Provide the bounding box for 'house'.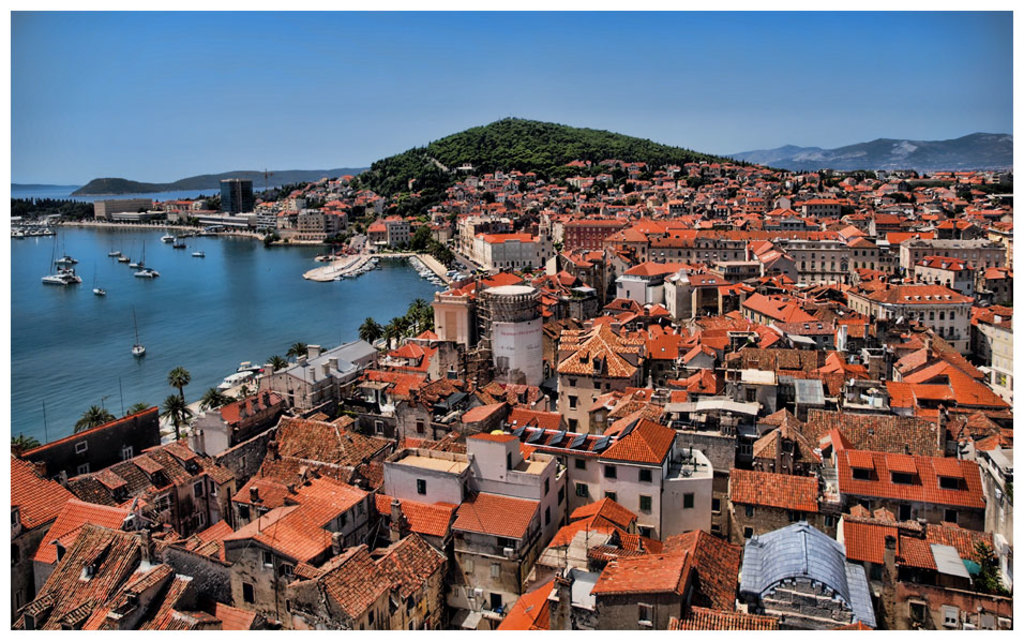
x1=804 y1=392 x2=938 y2=447.
